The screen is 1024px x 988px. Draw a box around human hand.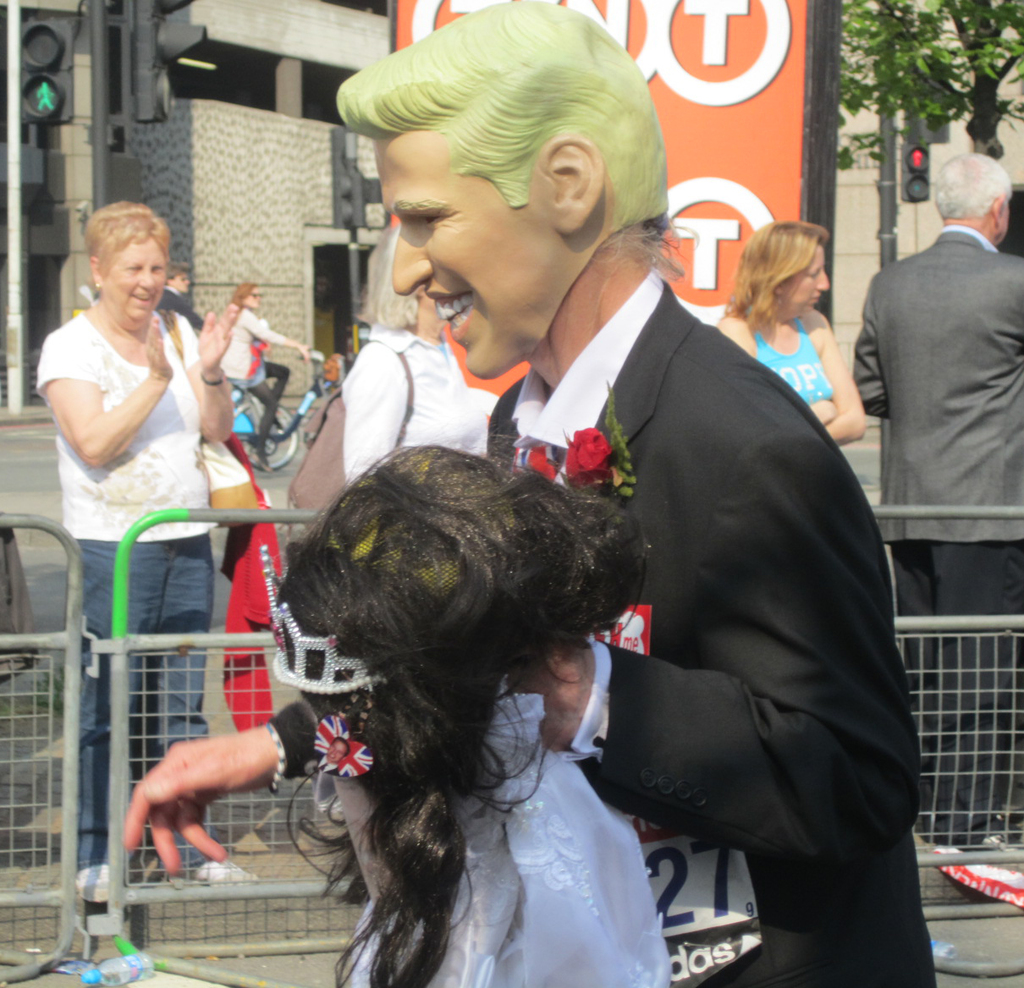
[left=144, top=316, right=174, bottom=380].
